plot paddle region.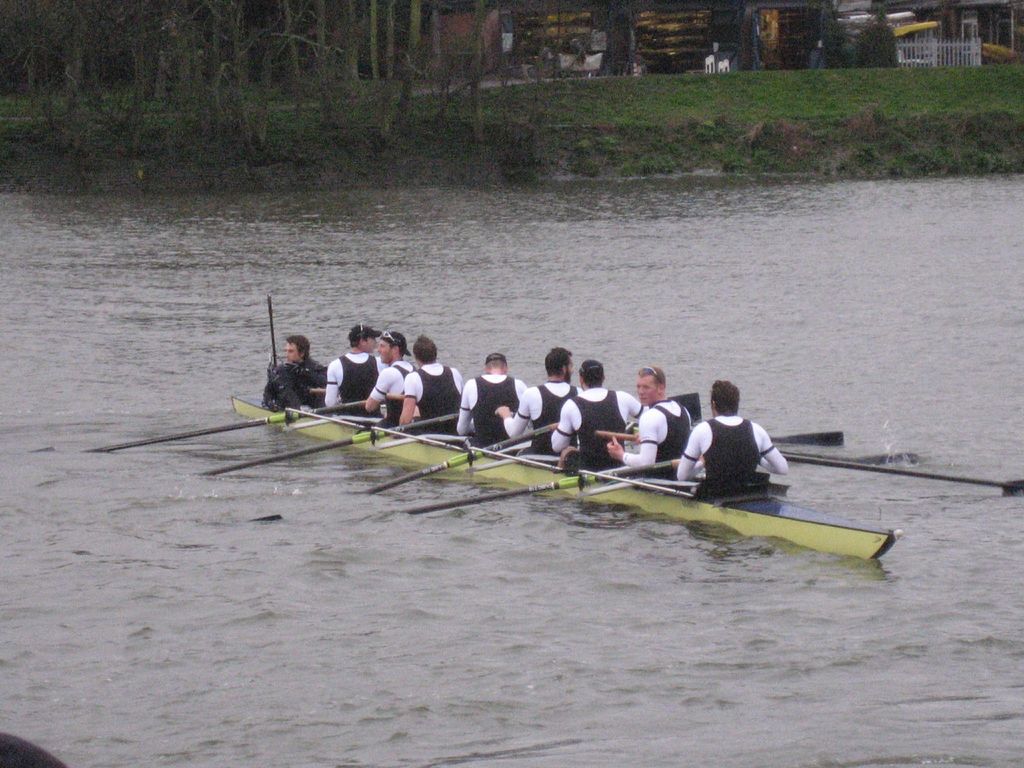
Plotted at (198,412,461,481).
